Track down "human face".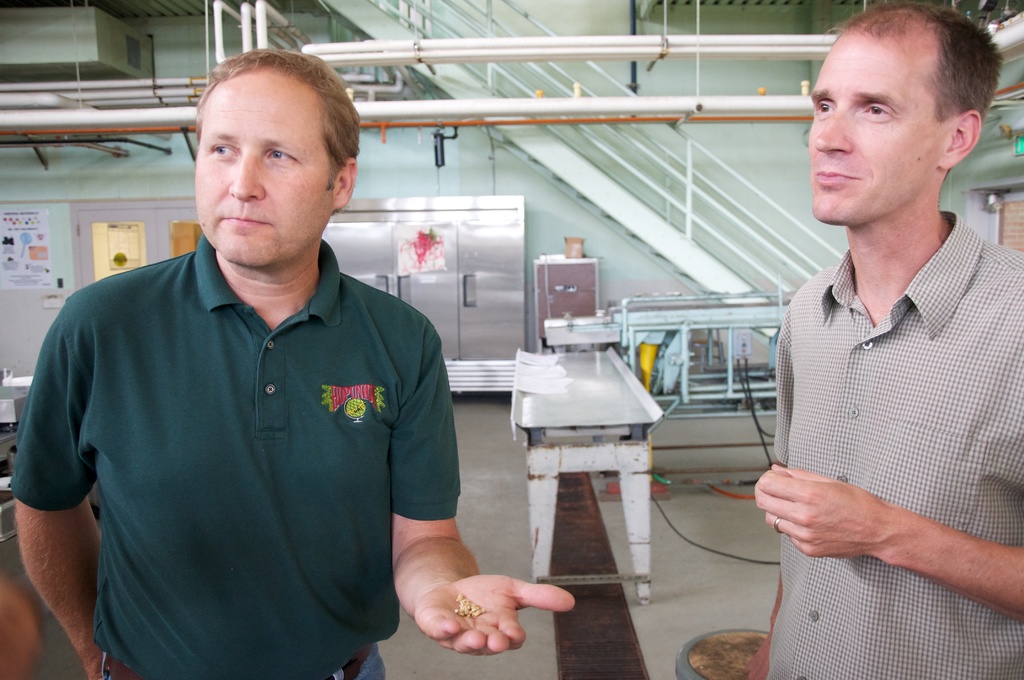
Tracked to <box>192,69,337,266</box>.
